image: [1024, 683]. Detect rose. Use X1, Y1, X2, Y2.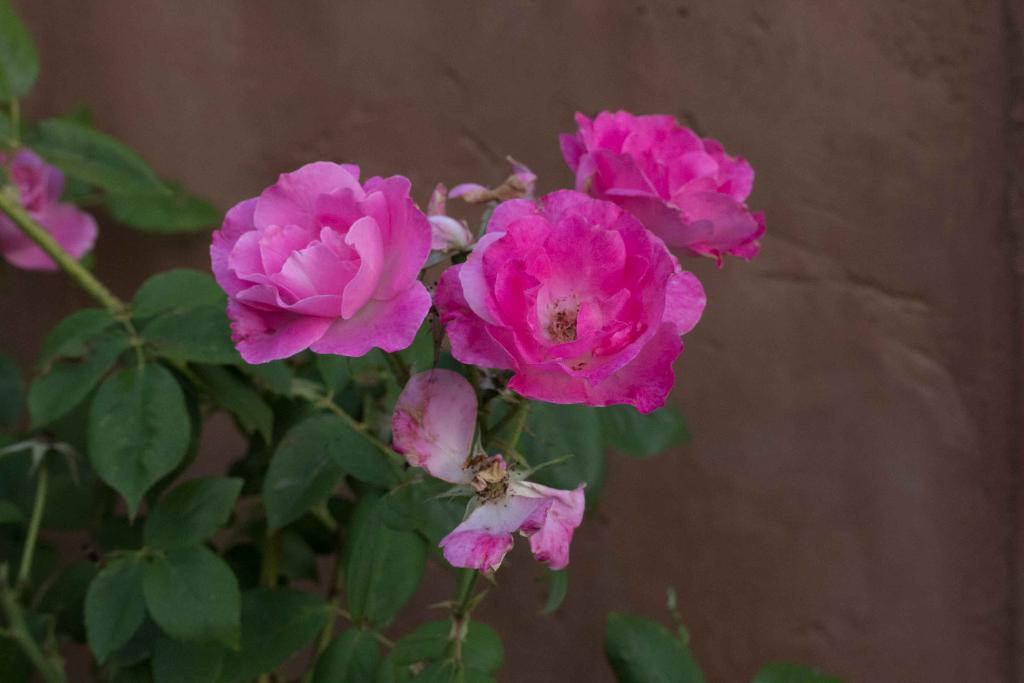
557, 108, 774, 267.
